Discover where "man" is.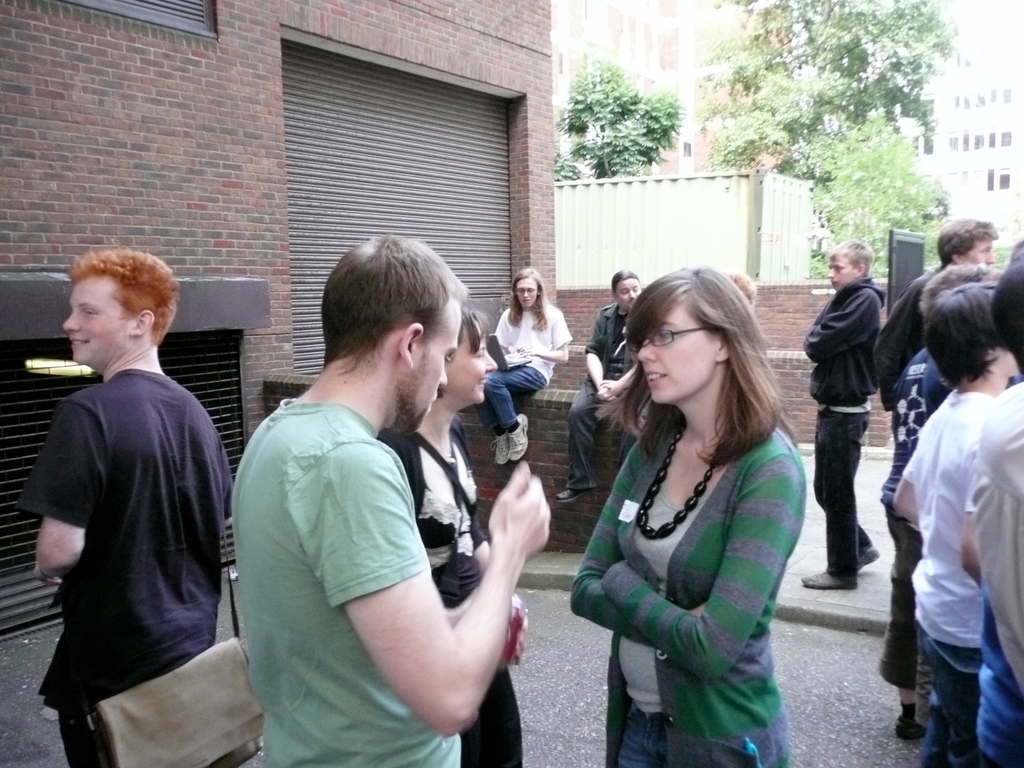
Discovered at locate(23, 217, 248, 767).
